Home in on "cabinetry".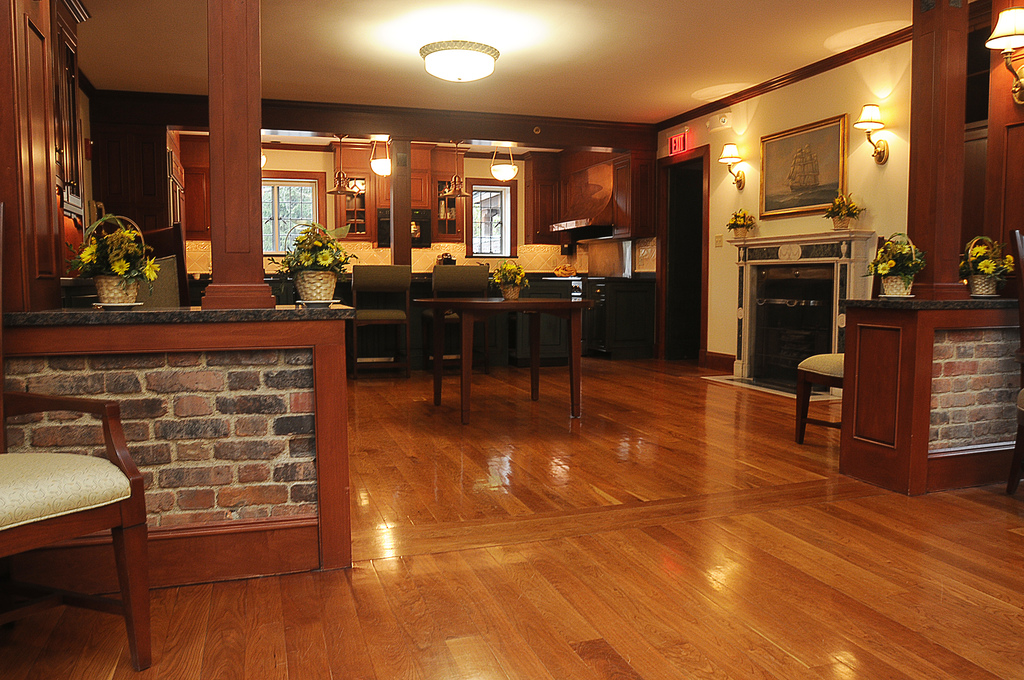
Homed in at pyautogui.locateOnScreen(0, 0, 97, 323).
